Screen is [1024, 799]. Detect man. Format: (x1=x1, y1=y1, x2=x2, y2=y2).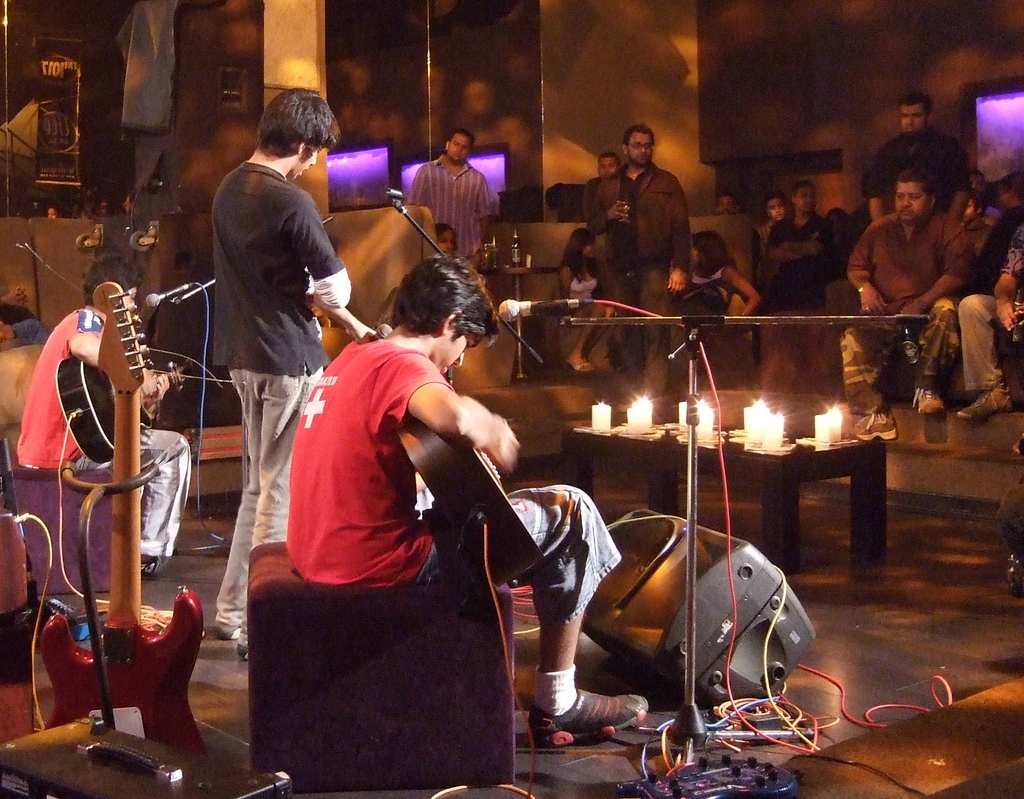
(x1=764, y1=181, x2=833, y2=303).
